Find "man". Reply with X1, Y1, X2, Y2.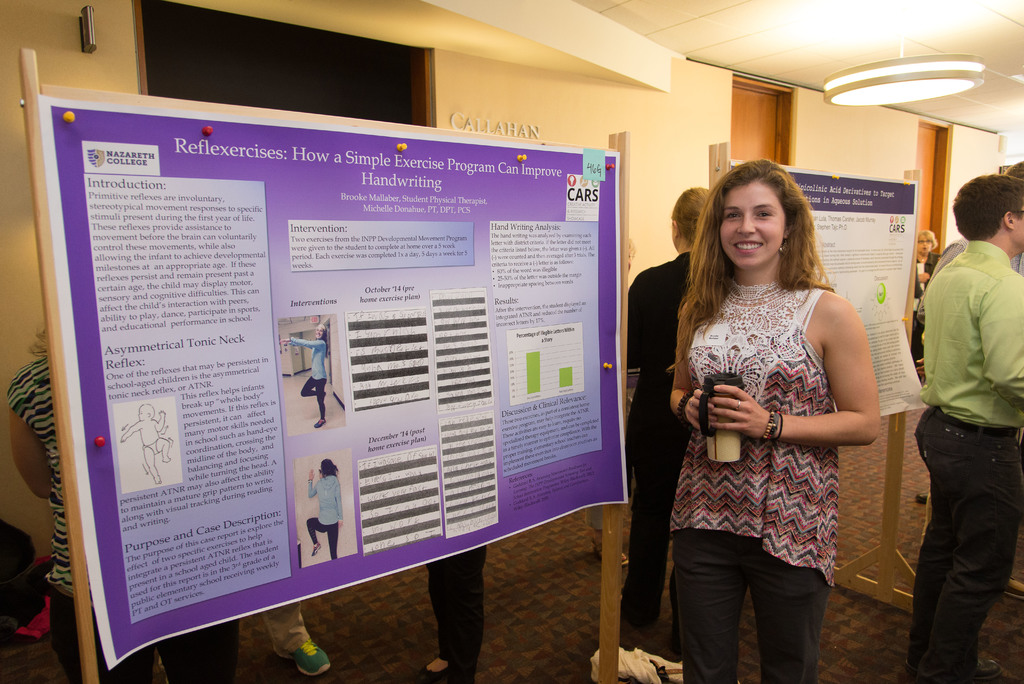
905, 184, 1023, 683.
